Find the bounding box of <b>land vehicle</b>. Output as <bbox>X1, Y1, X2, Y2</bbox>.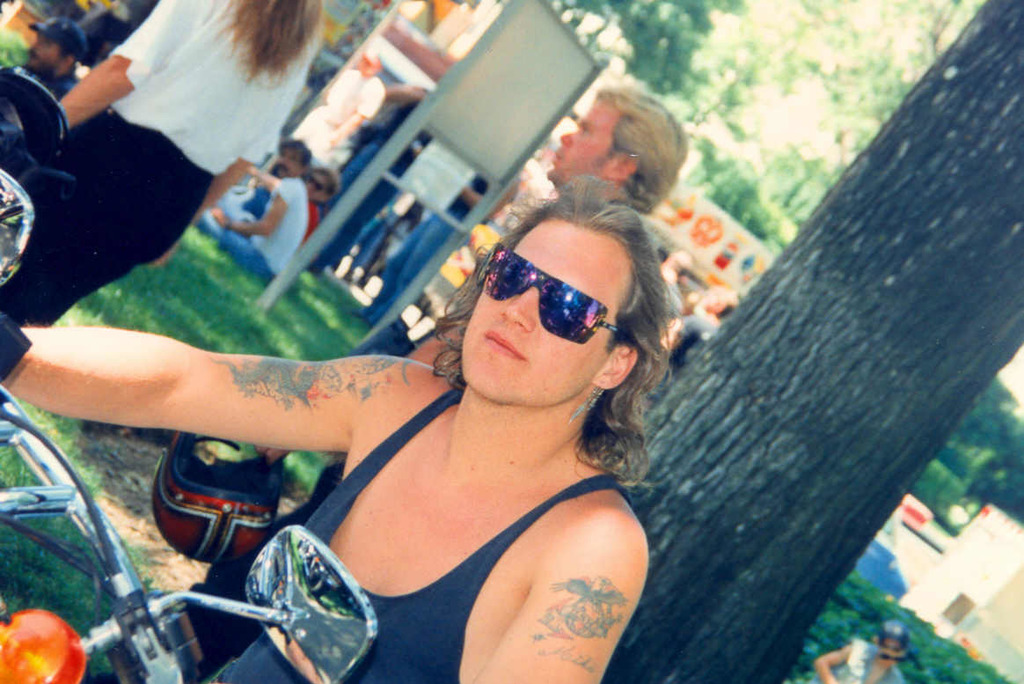
<bbox>0, 162, 380, 683</bbox>.
